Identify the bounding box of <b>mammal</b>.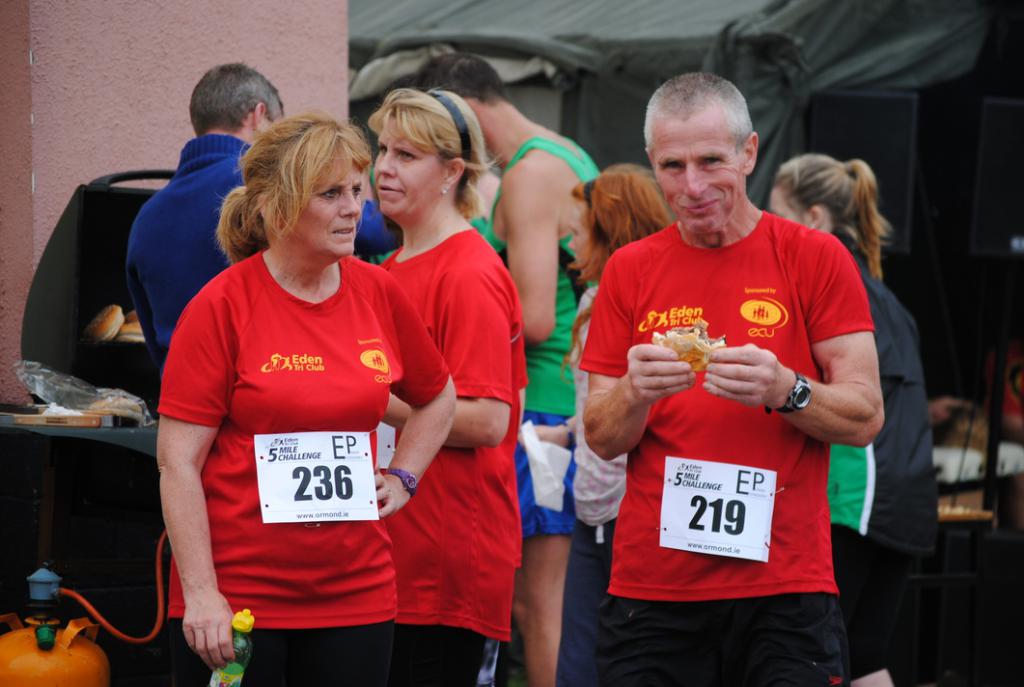
x1=119, y1=60, x2=399, y2=374.
